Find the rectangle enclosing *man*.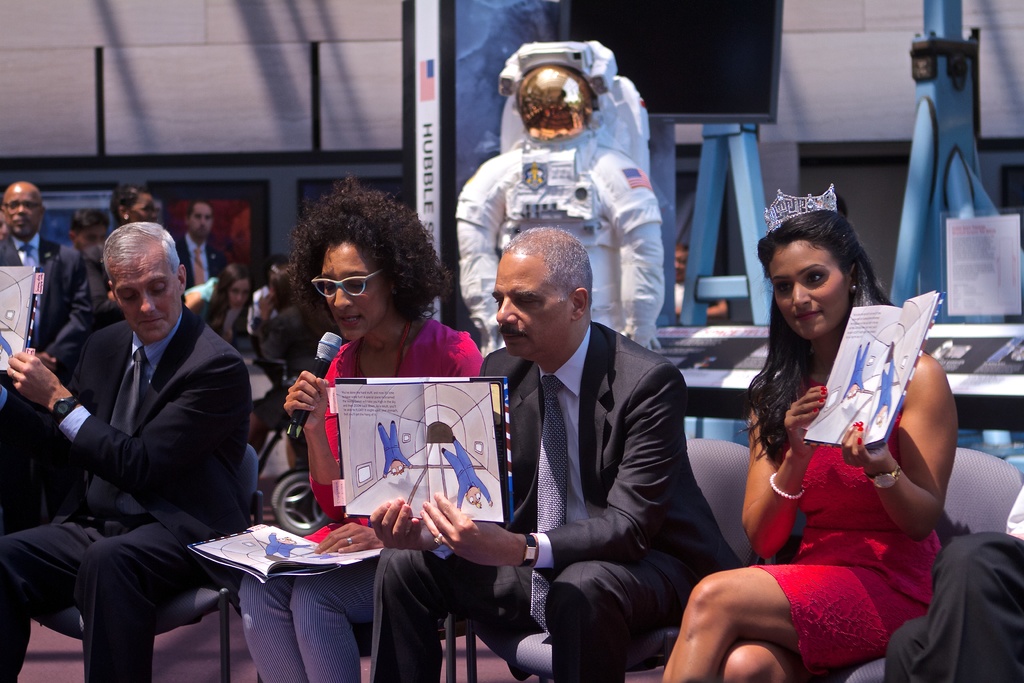
166 197 232 306.
